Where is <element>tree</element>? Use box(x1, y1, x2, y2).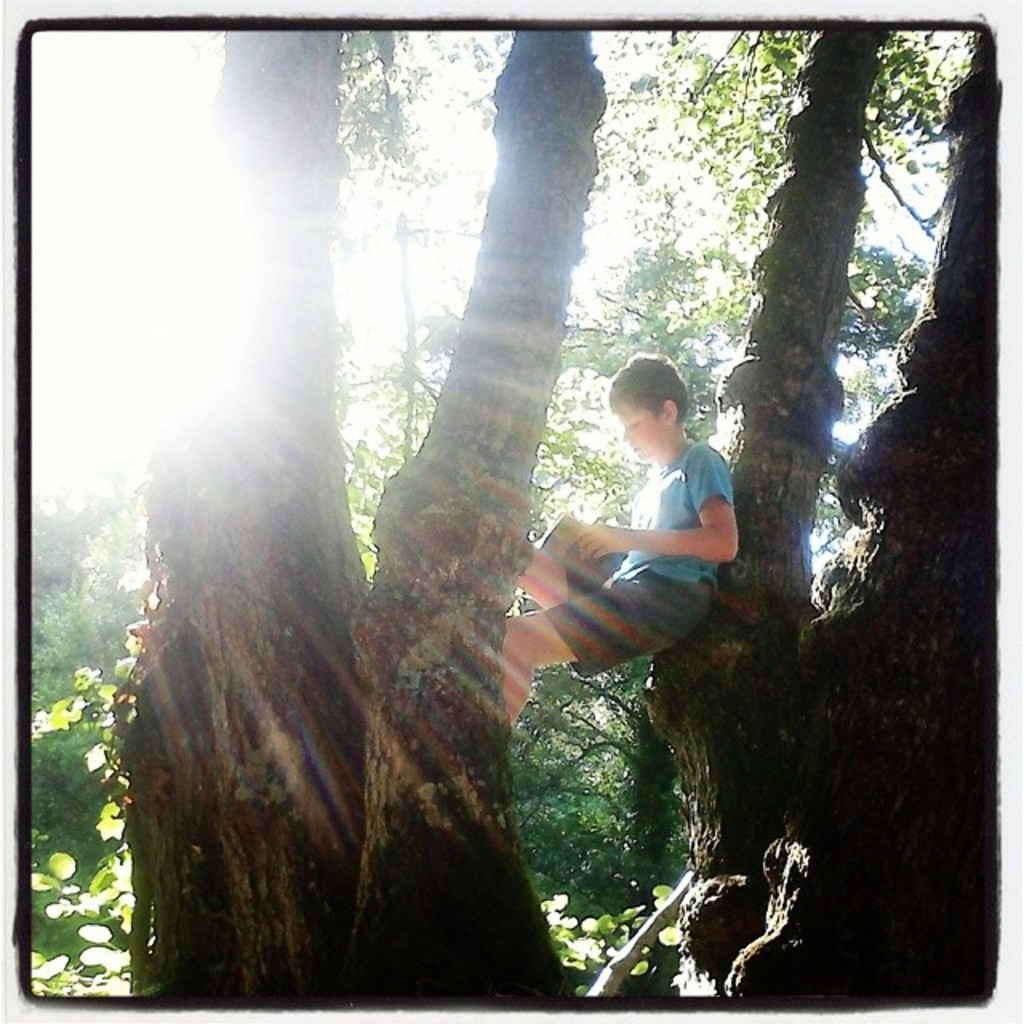
box(645, 27, 994, 1008).
